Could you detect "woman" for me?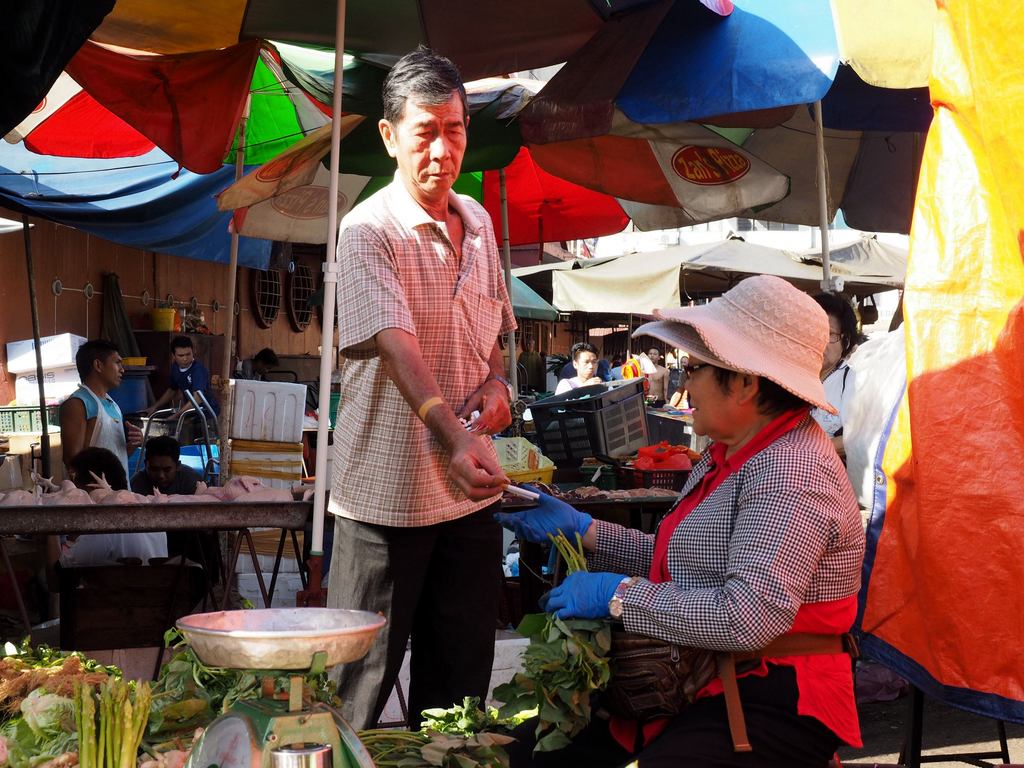
Detection result: [x1=545, y1=195, x2=885, y2=767].
